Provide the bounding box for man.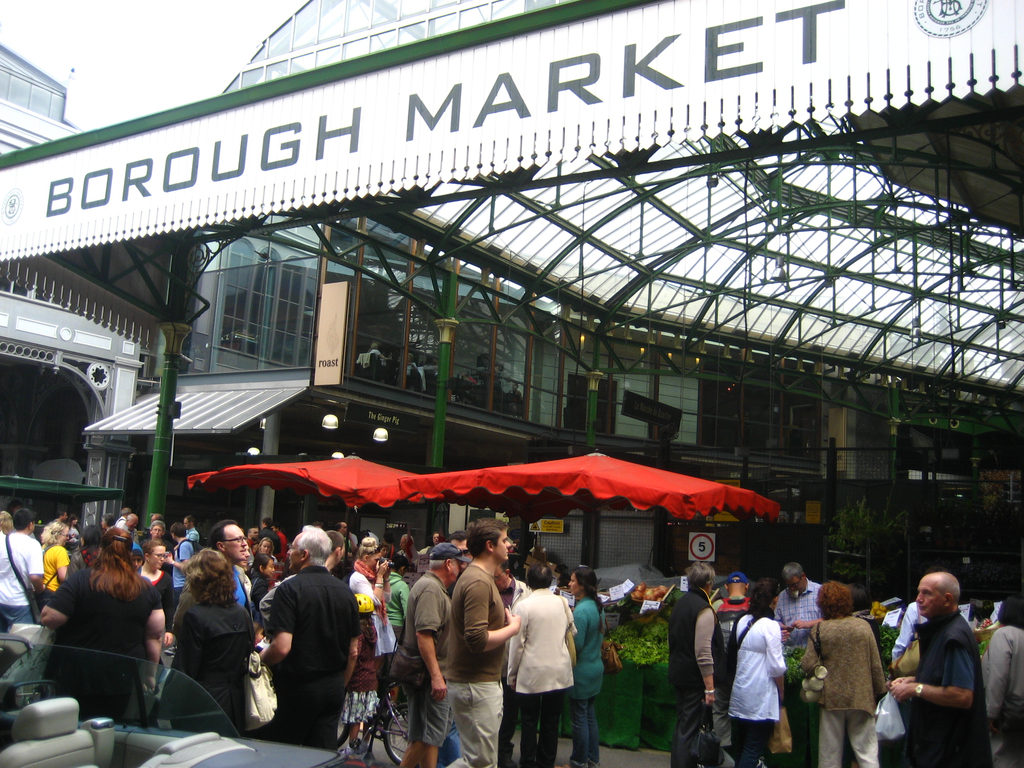
<region>260, 530, 346, 645</region>.
